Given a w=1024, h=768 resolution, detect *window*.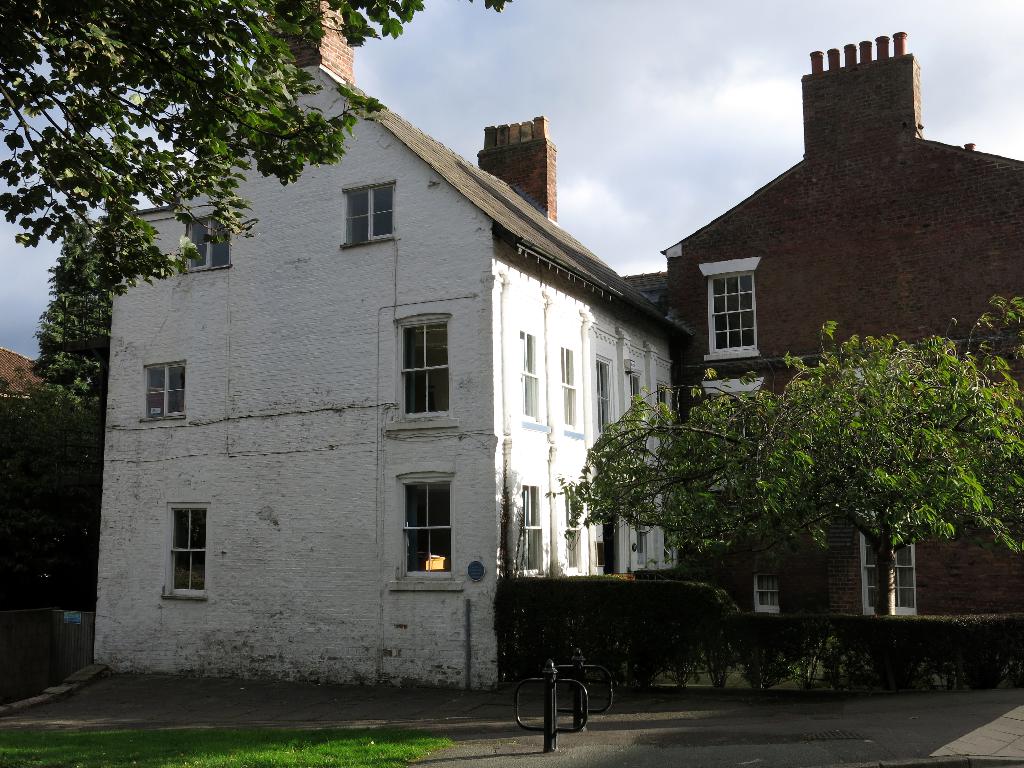
x1=598, y1=364, x2=612, y2=438.
